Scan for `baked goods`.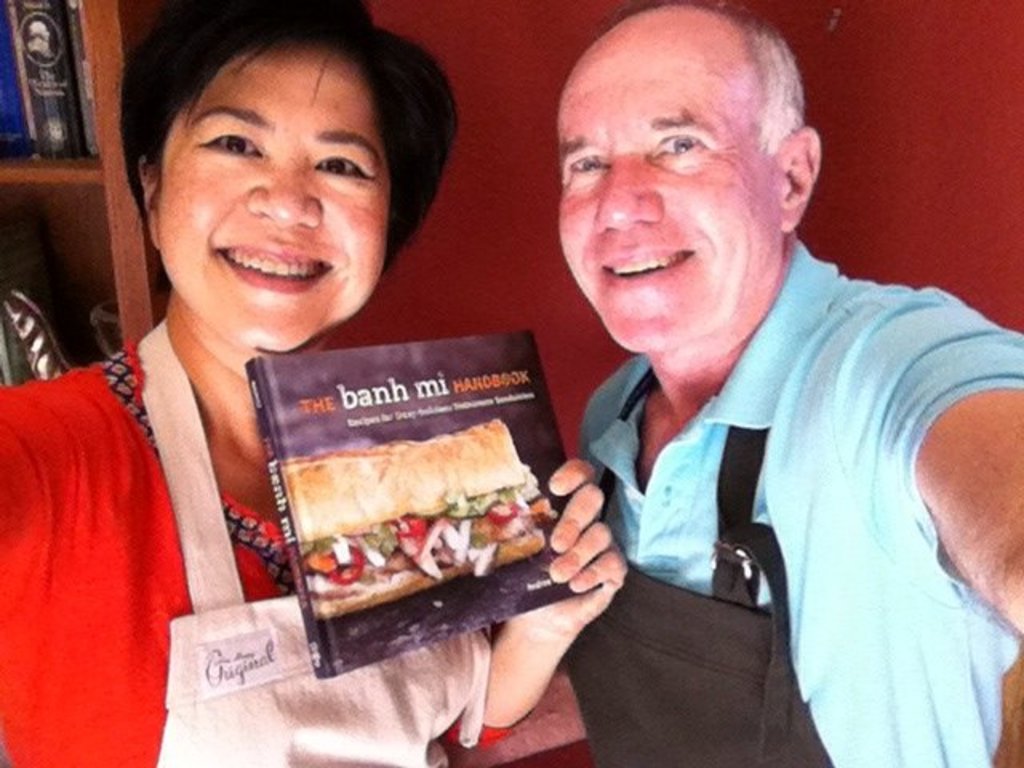
Scan result: x1=275, y1=413, x2=558, y2=622.
